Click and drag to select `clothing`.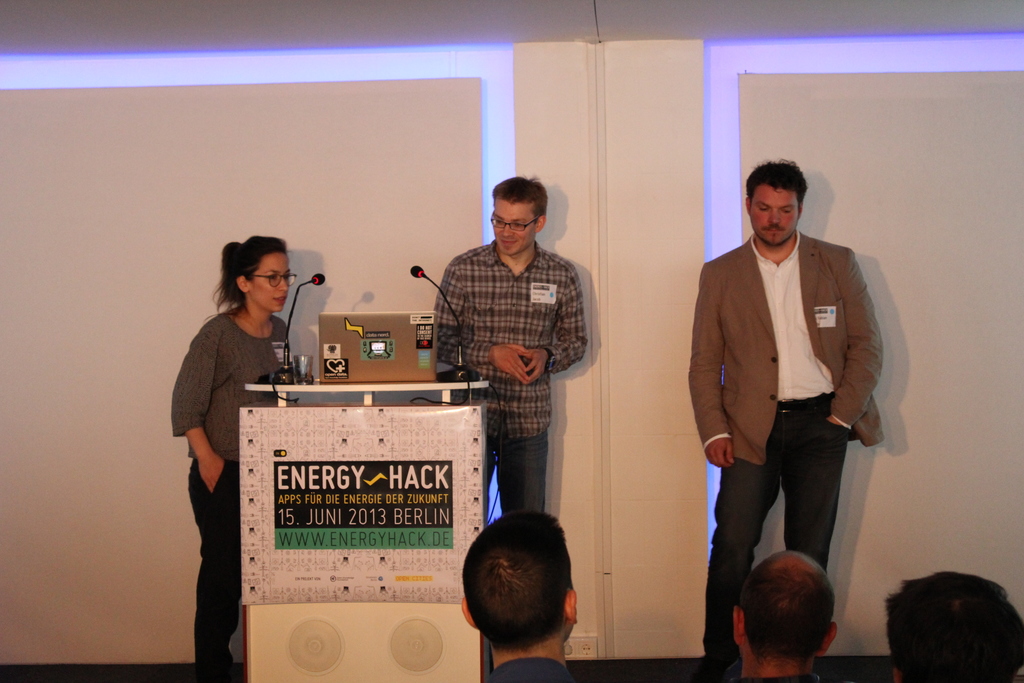
Selection: 426:235:591:507.
